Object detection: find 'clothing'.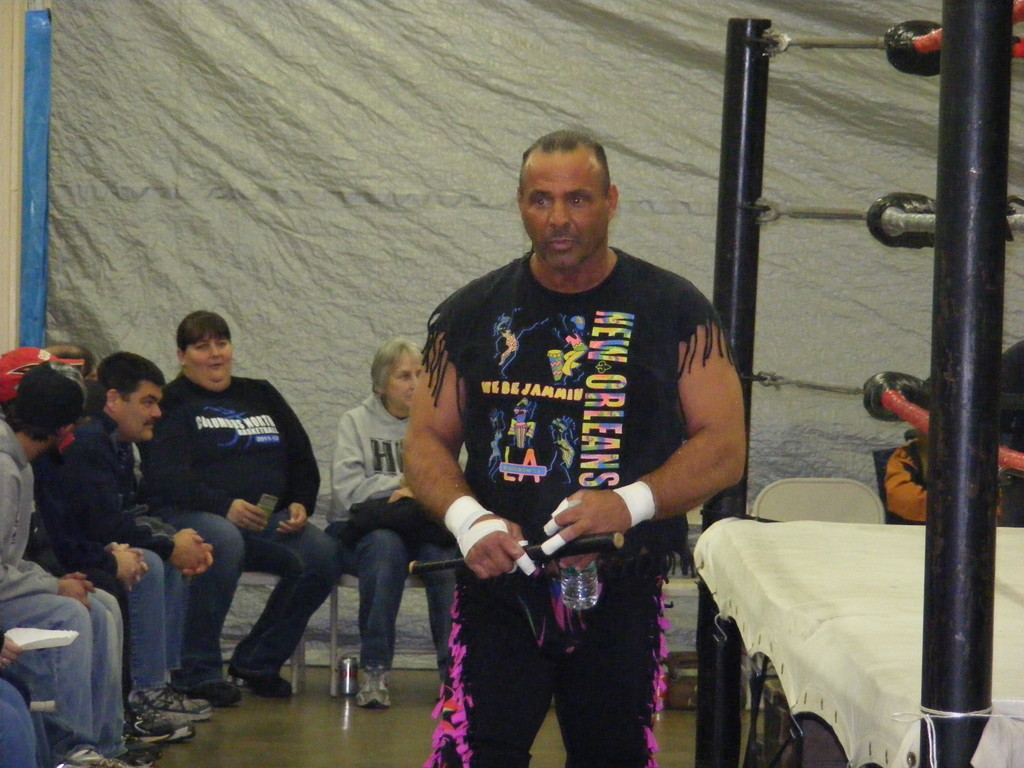
(x1=327, y1=388, x2=455, y2=678).
